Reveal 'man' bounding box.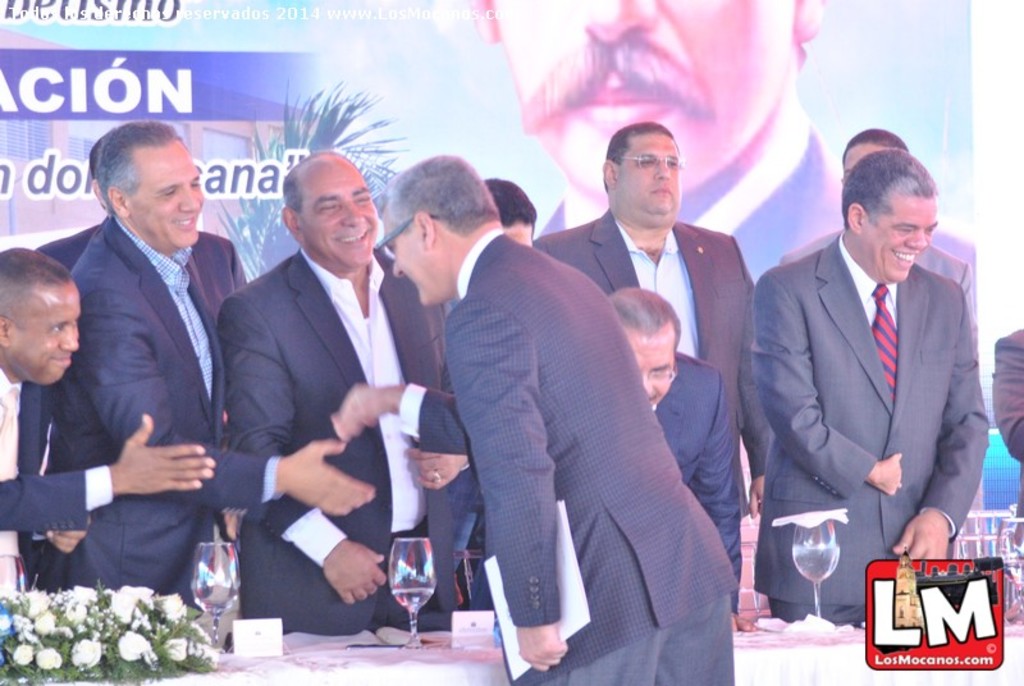
Revealed: left=531, top=120, right=756, bottom=517.
